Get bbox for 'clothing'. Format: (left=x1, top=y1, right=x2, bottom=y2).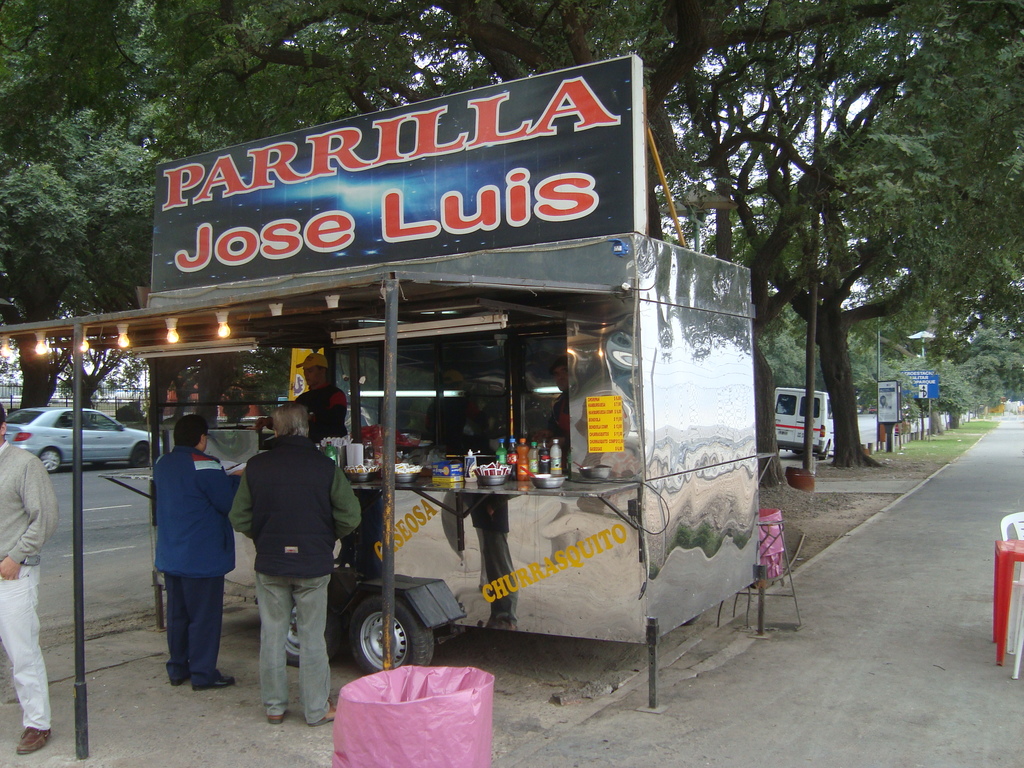
(left=0, top=566, right=54, bottom=728).
